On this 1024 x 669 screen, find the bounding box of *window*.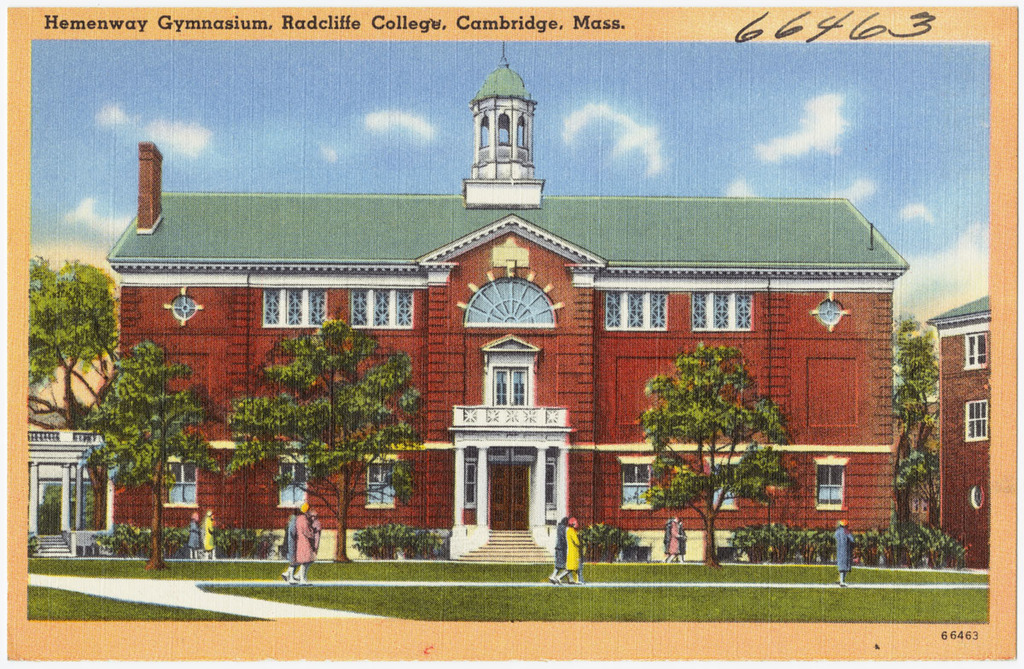
Bounding box: [left=602, top=290, right=669, bottom=330].
